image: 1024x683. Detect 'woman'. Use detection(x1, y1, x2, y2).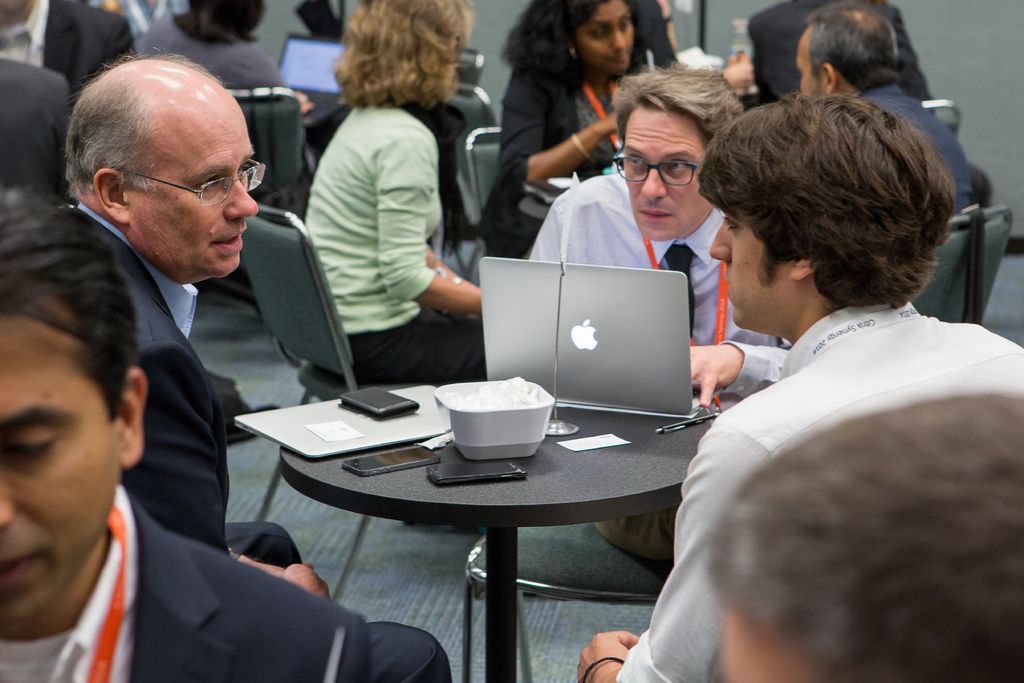
detection(477, 0, 668, 258).
